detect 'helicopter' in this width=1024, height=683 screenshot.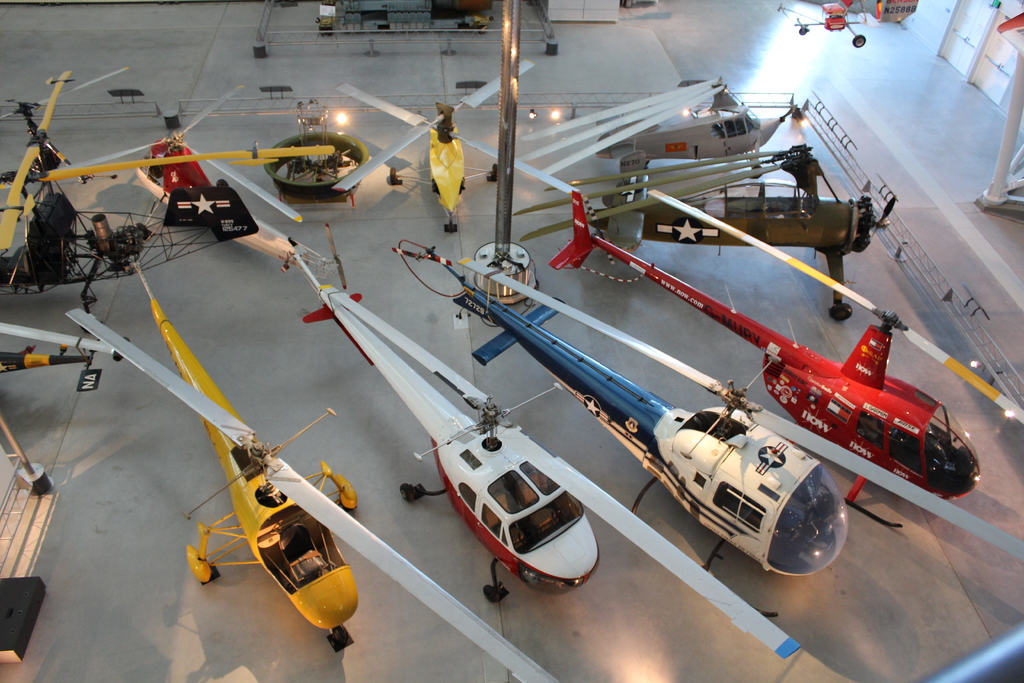
Detection: x1=390, y1=236, x2=1023, y2=569.
